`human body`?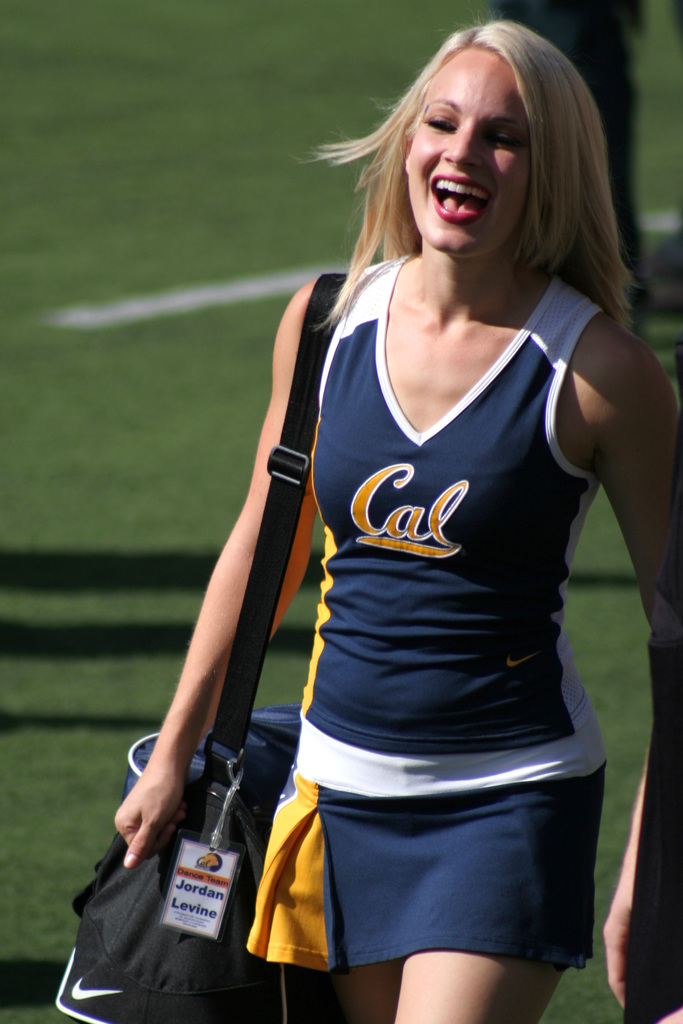
{"x1": 120, "y1": 44, "x2": 664, "y2": 987}
